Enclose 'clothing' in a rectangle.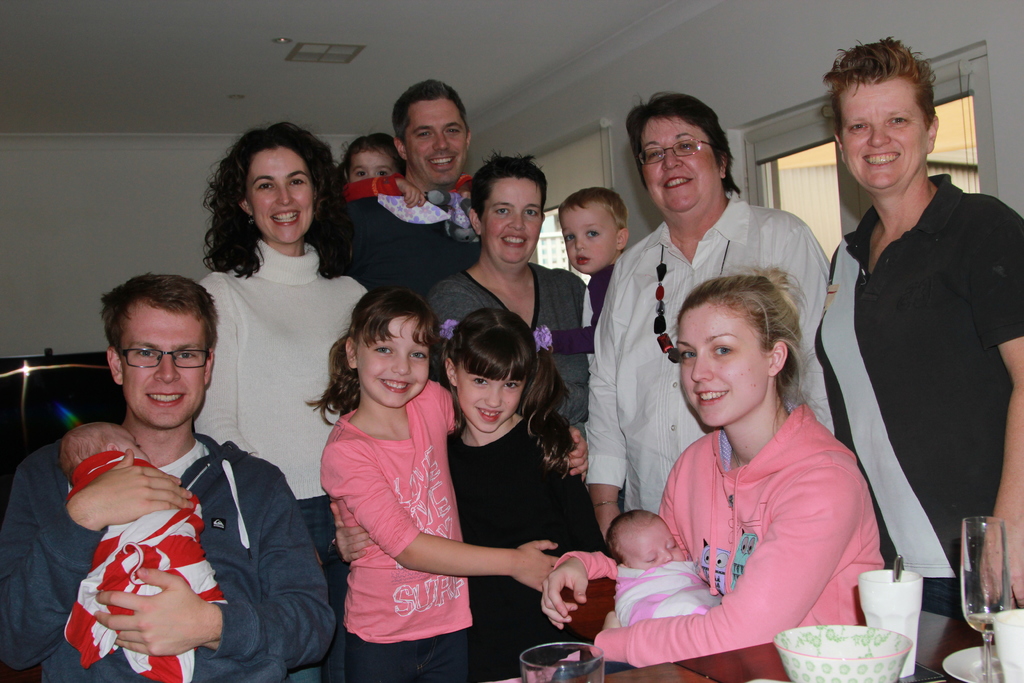
(x1=557, y1=423, x2=881, y2=675).
